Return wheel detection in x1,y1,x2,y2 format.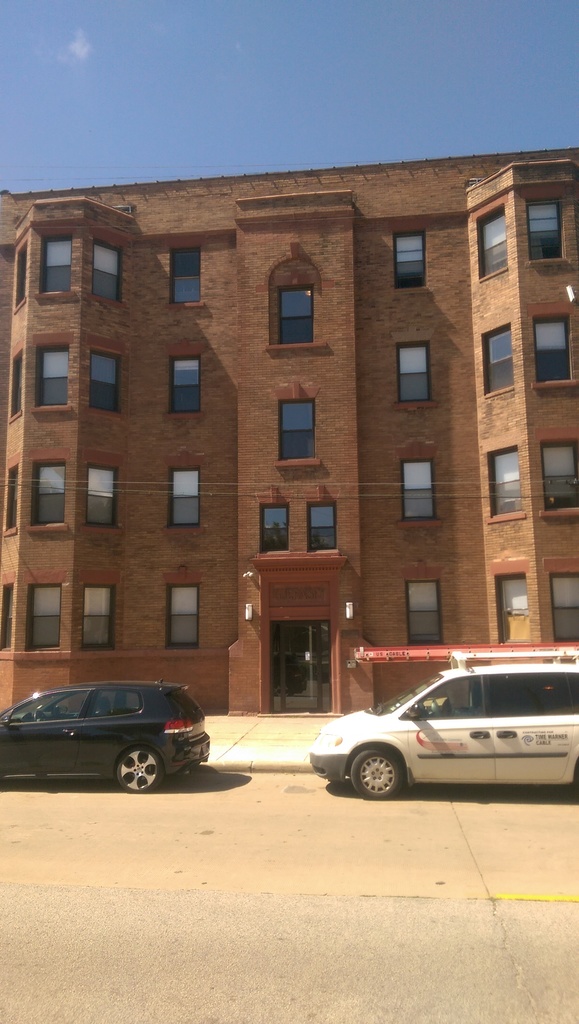
348,746,421,801.
